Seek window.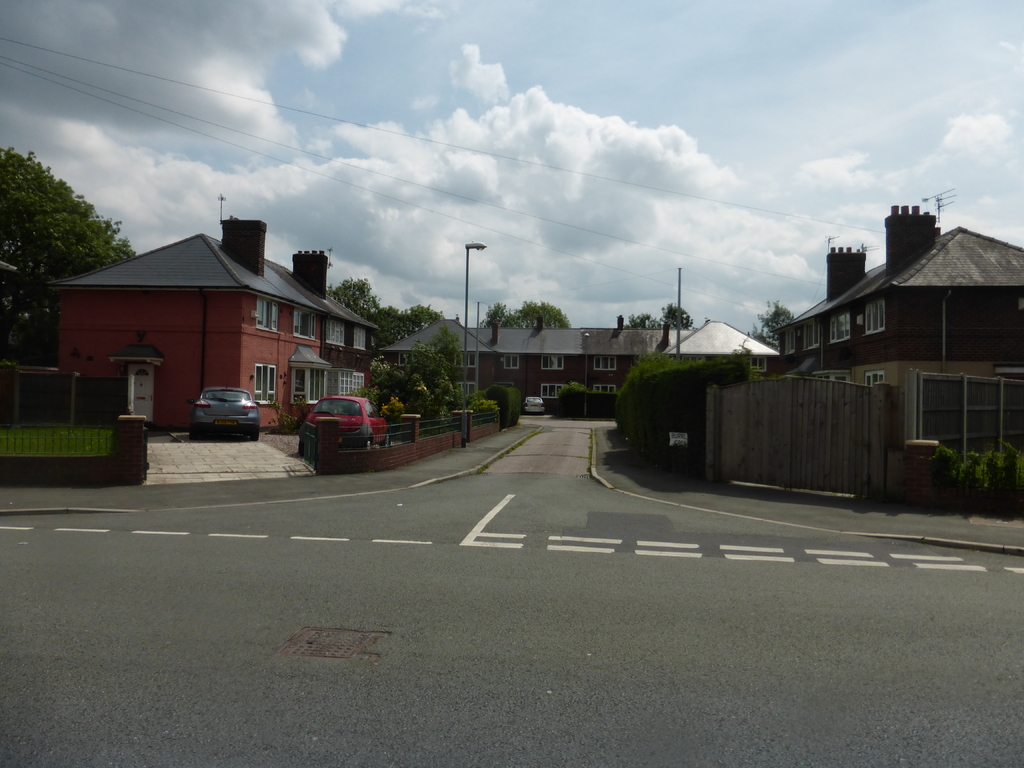
pyautogui.locateOnScreen(781, 322, 801, 358).
